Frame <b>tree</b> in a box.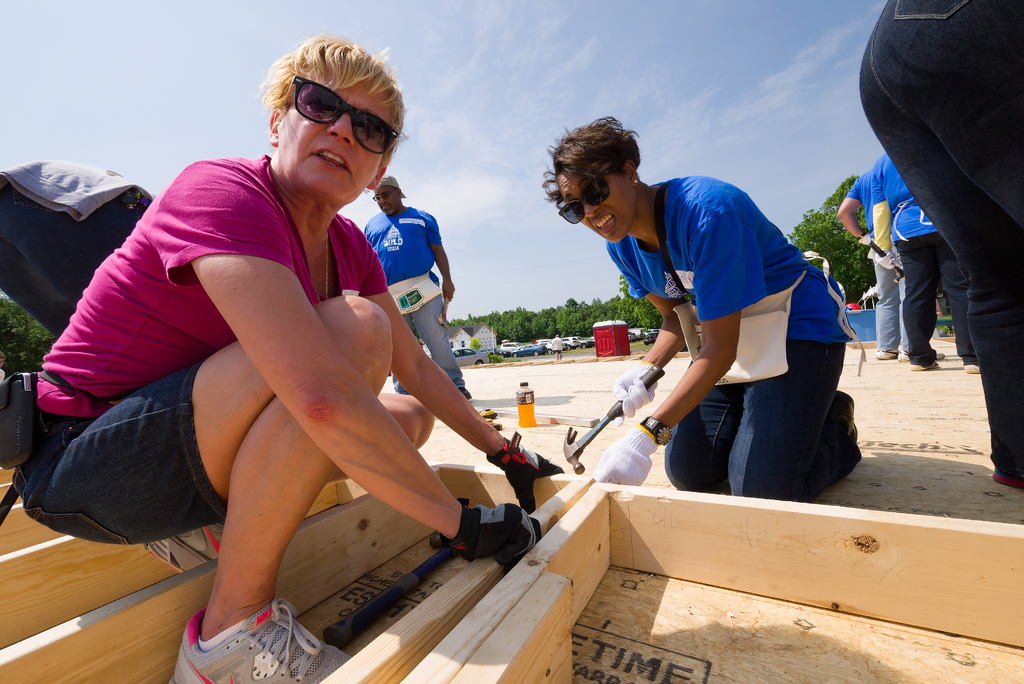
crop(535, 307, 556, 338).
